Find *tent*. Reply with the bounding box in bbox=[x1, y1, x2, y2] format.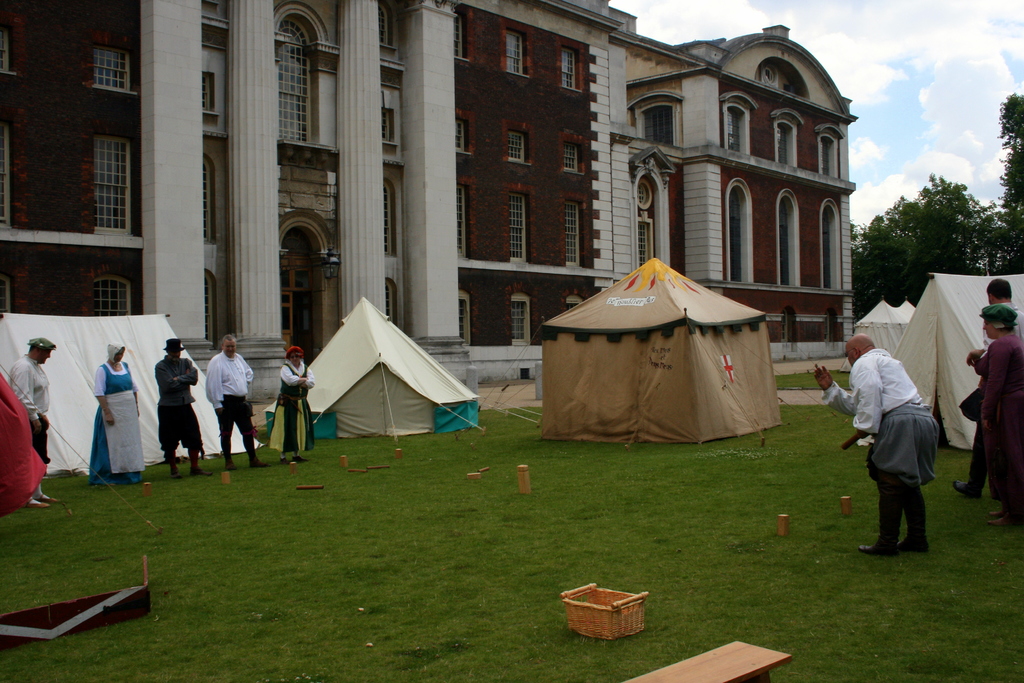
bbox=[269, 292, 478, 445].
